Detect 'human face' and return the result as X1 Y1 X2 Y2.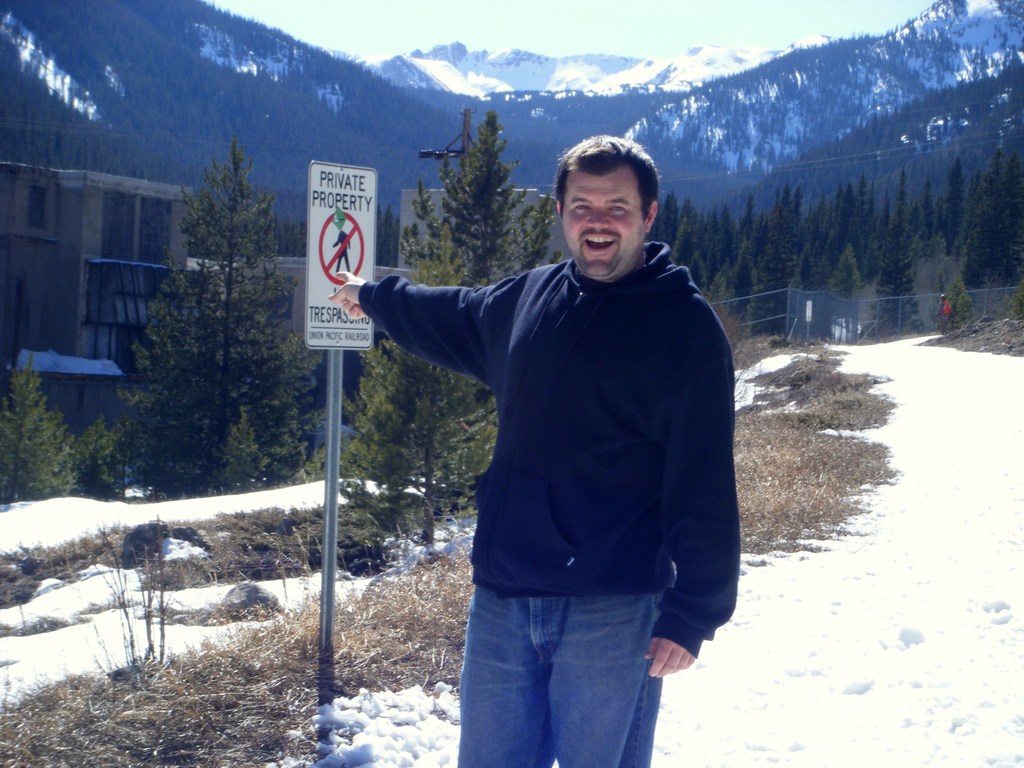
559 165 639 278.
